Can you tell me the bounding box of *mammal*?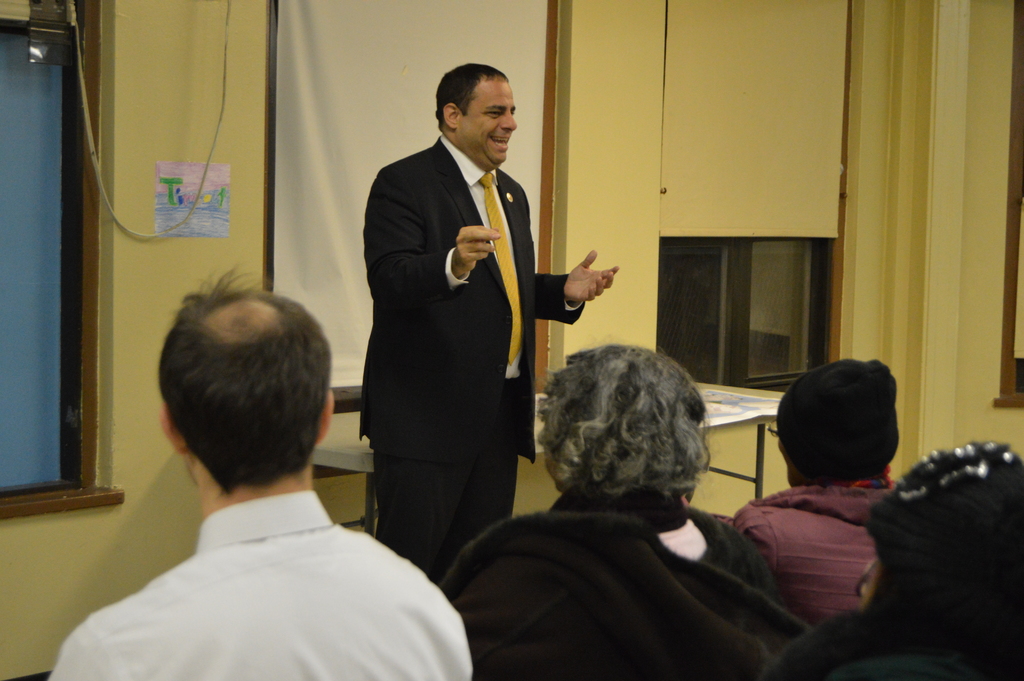
BBox(359, 64, 623, 591).
